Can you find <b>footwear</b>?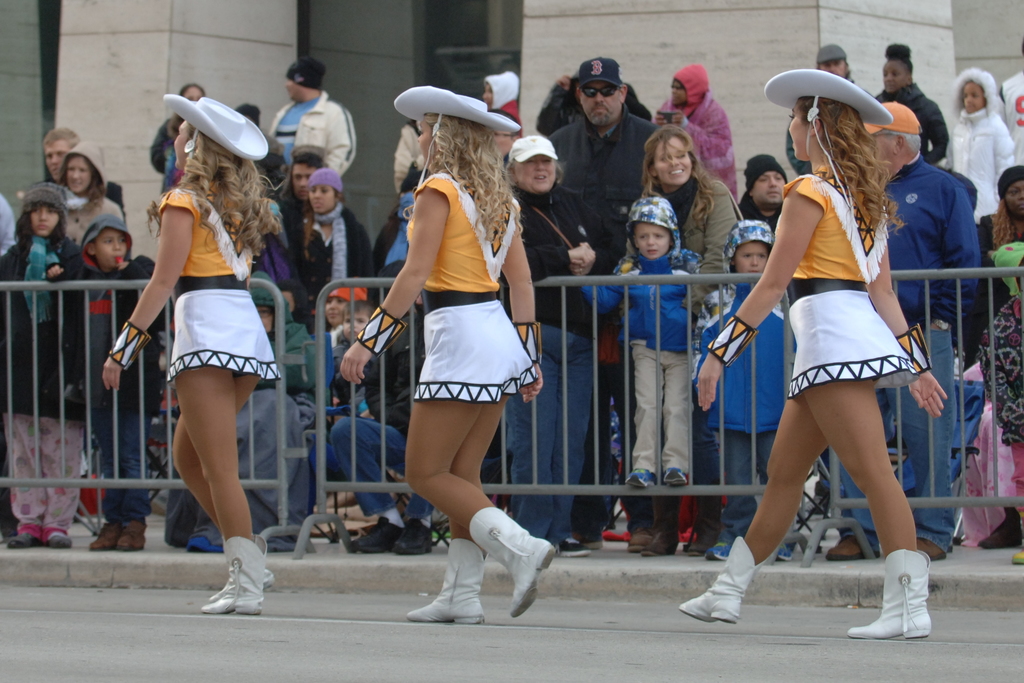
Yes, bounding box: (x1=199, y1=537, x2=268, y2=614).
